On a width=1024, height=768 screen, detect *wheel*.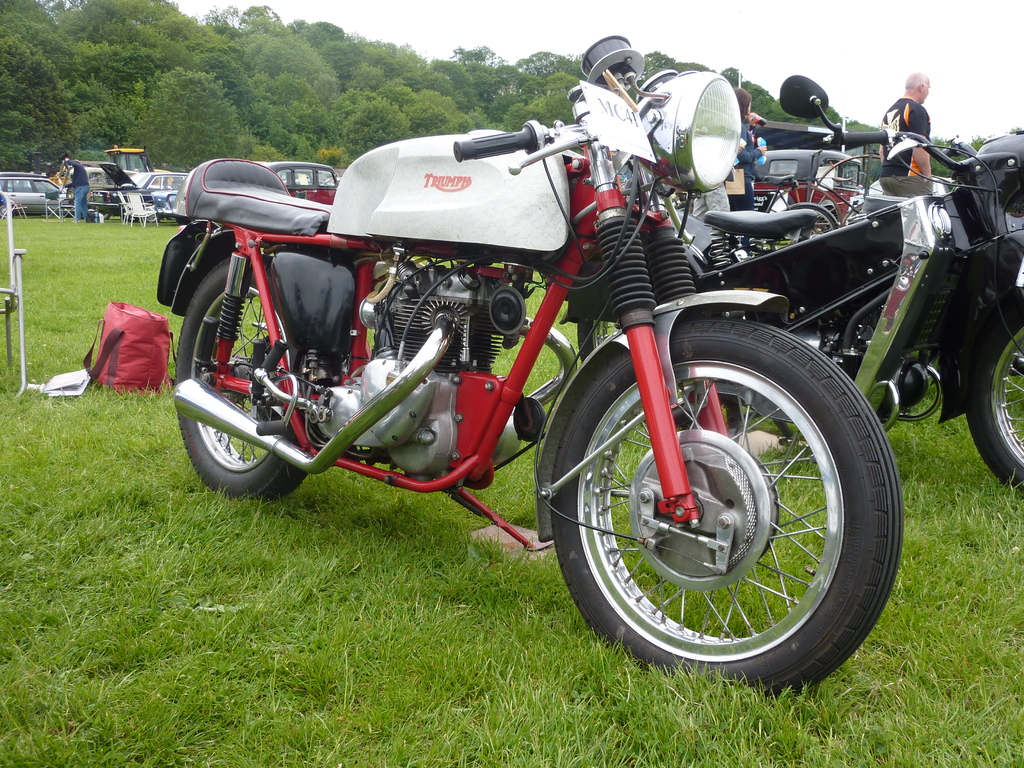
0/205/13/216.
